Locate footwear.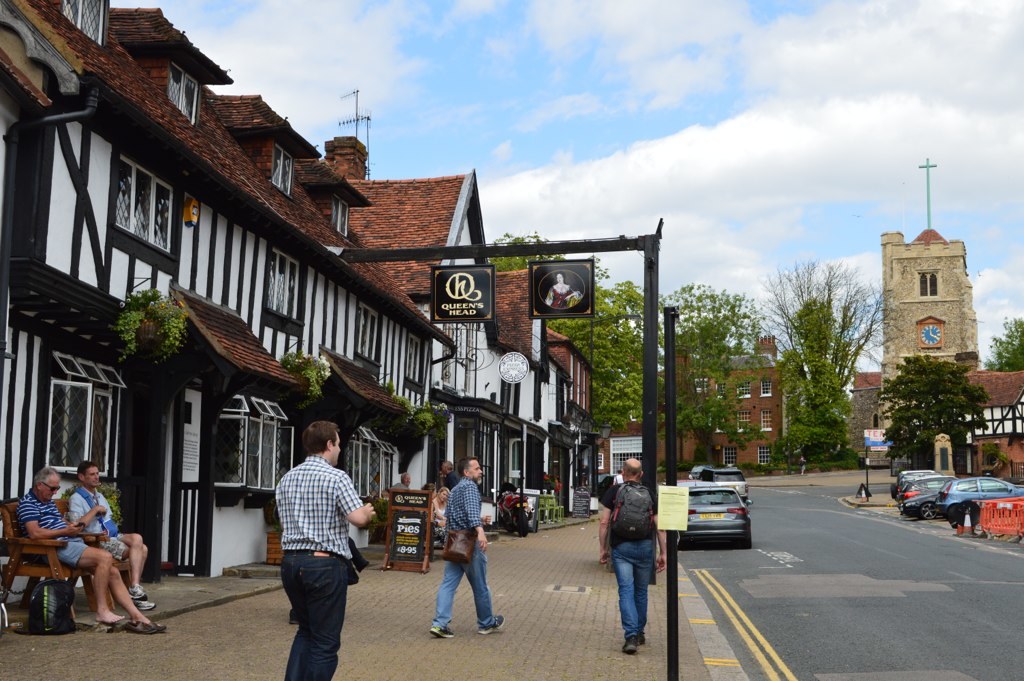
Bounding box: BBox(127, 584, 143, 598).
